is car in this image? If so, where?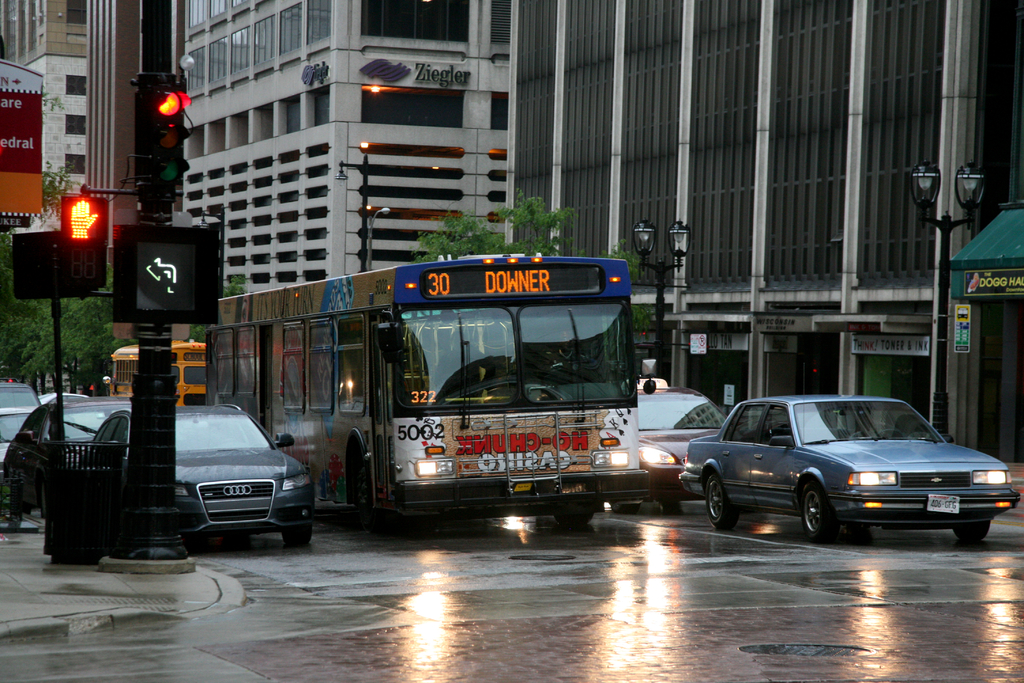
Yes, at 673,392,1007,547.
